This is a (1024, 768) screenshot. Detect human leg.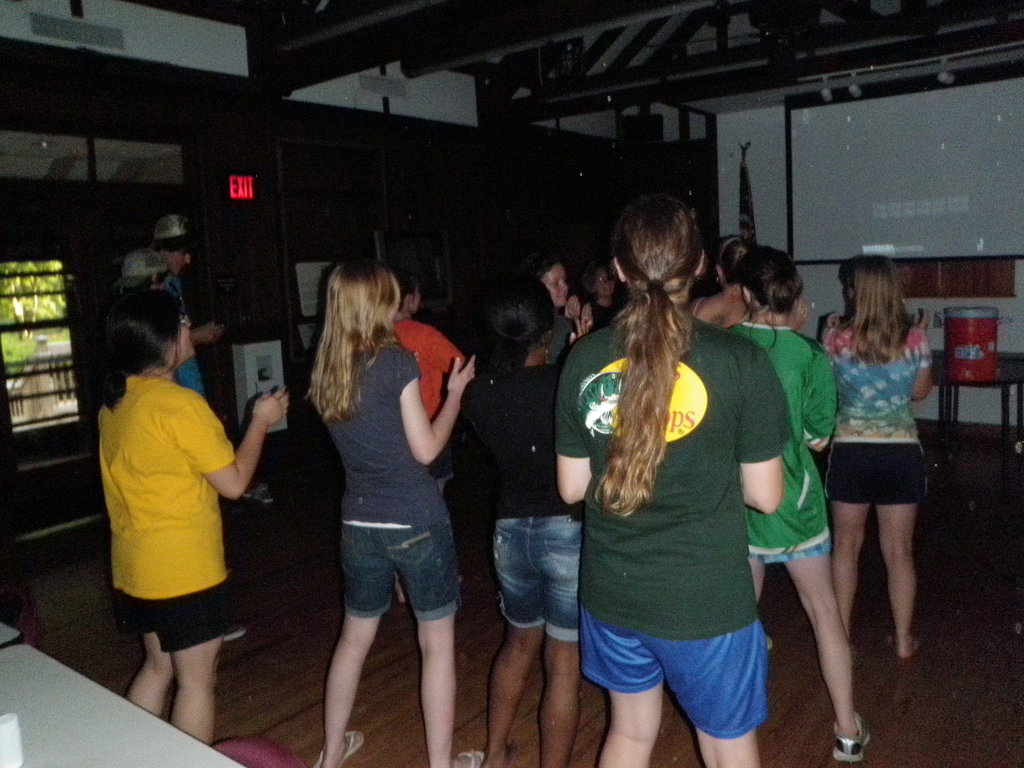
479, 512, 541, 765.
